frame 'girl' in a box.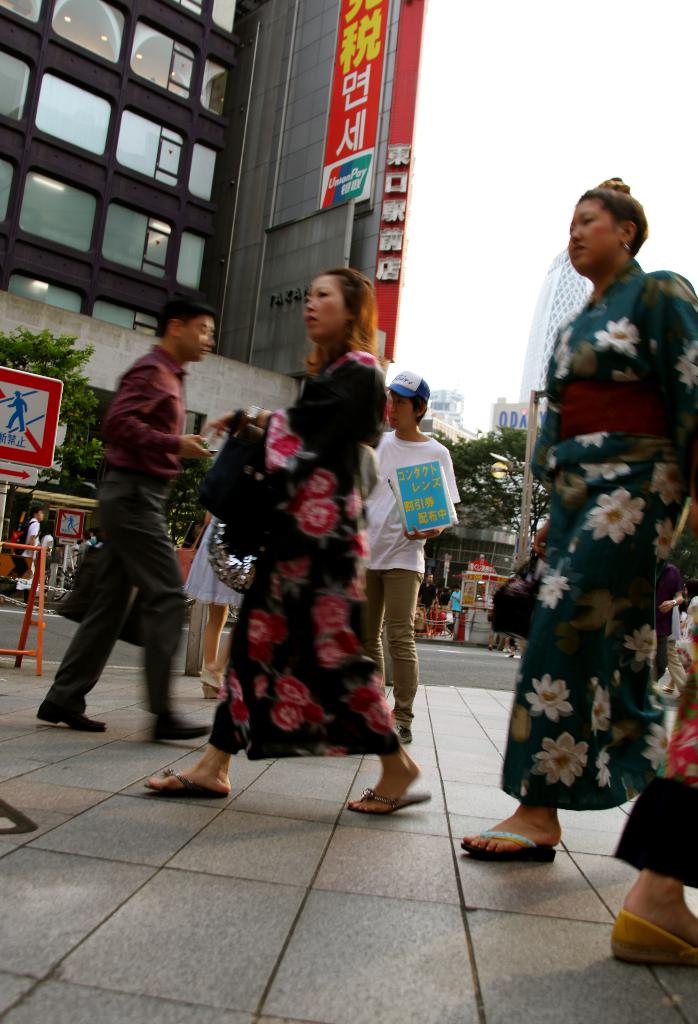
(168,268,442,827).
